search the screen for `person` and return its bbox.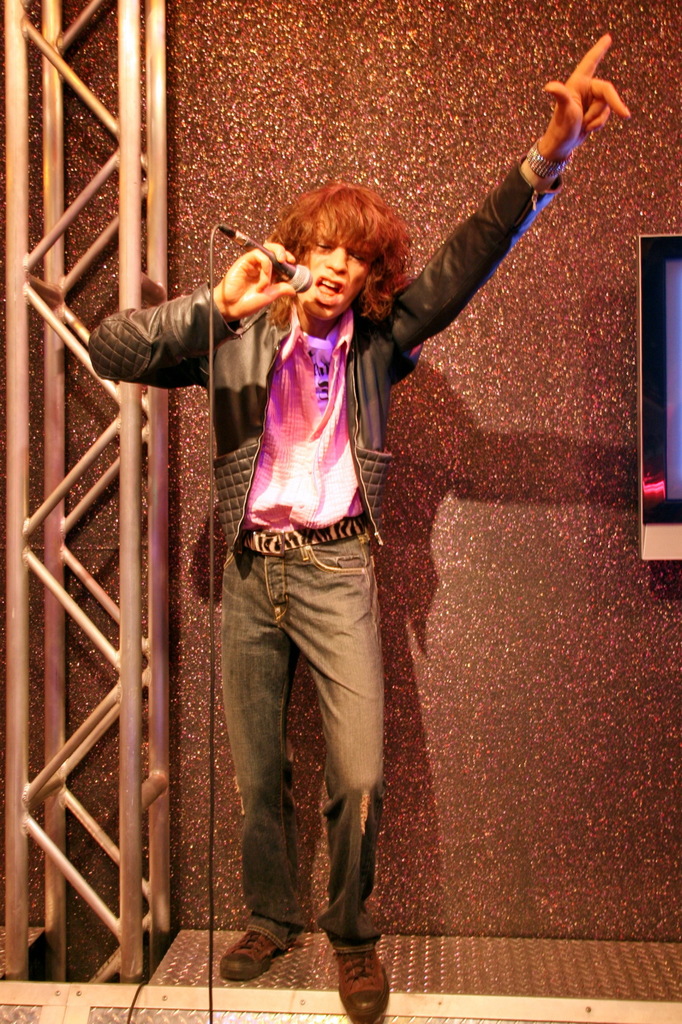
Found: (x1=102, y1=145, x2=530, y2=974).
